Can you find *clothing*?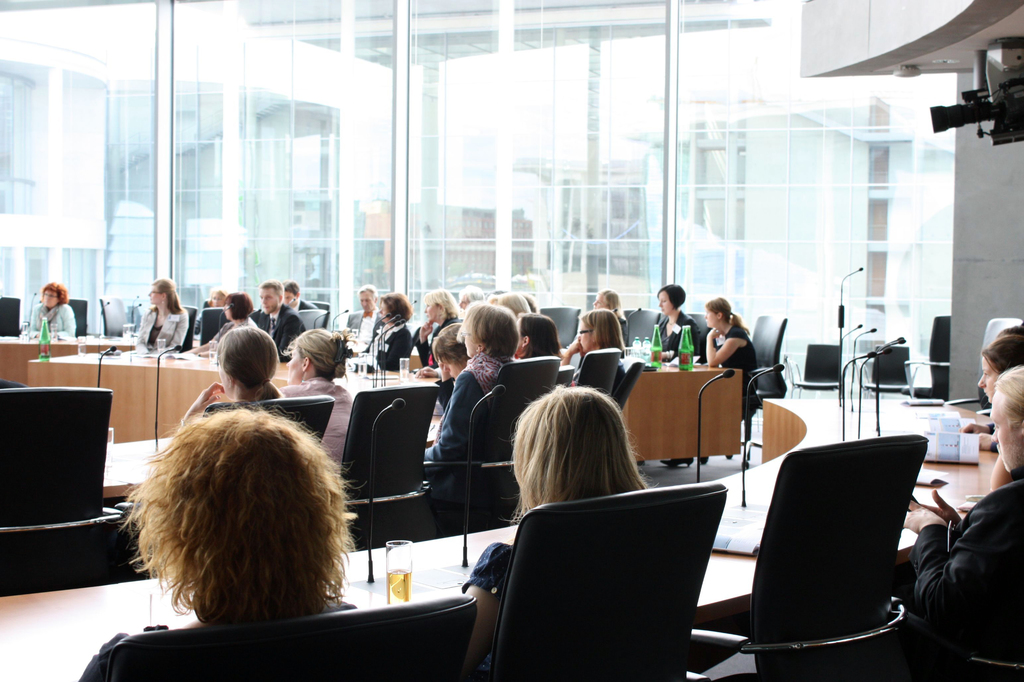
Yes, bounding box: BBox(462, 524, 531, 681).
